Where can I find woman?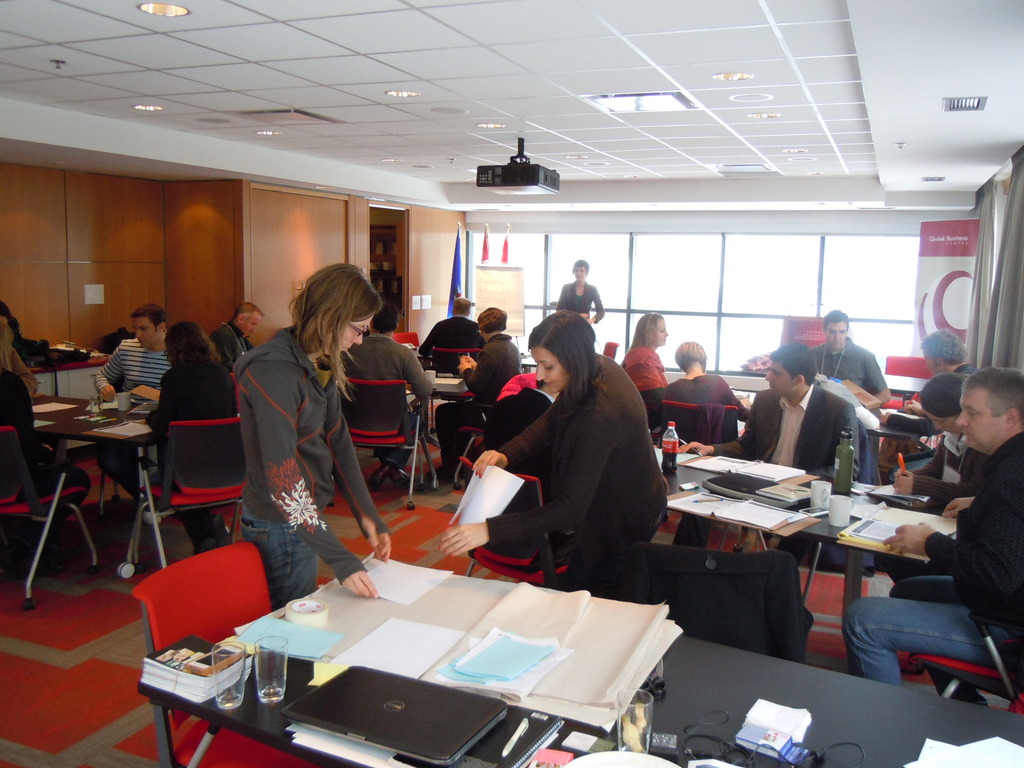
You can find it at x1=611, y1=303, x2=675, y2=451.
